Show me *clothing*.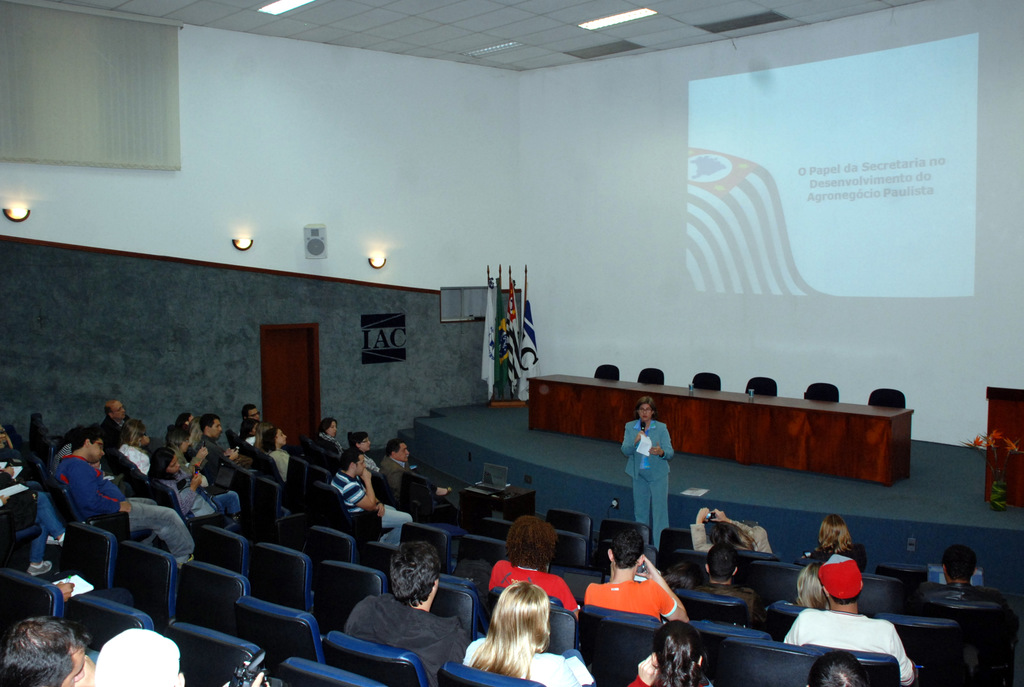
*clothing* is here: [x1=463, y1=642, x2=581, y2=686].
